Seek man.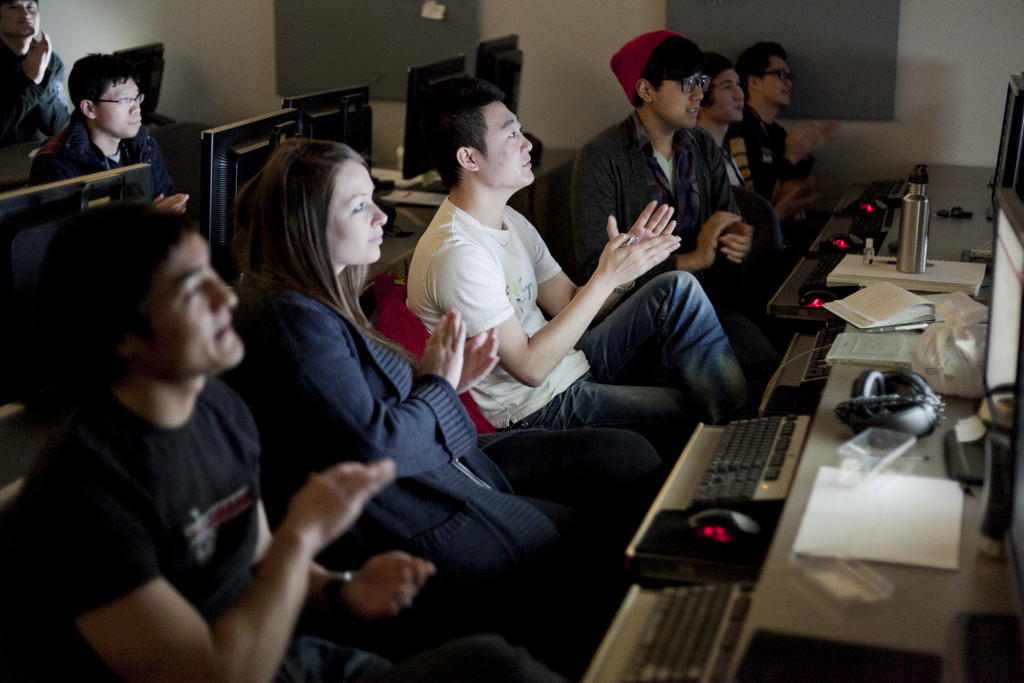
0:204:564:682.
